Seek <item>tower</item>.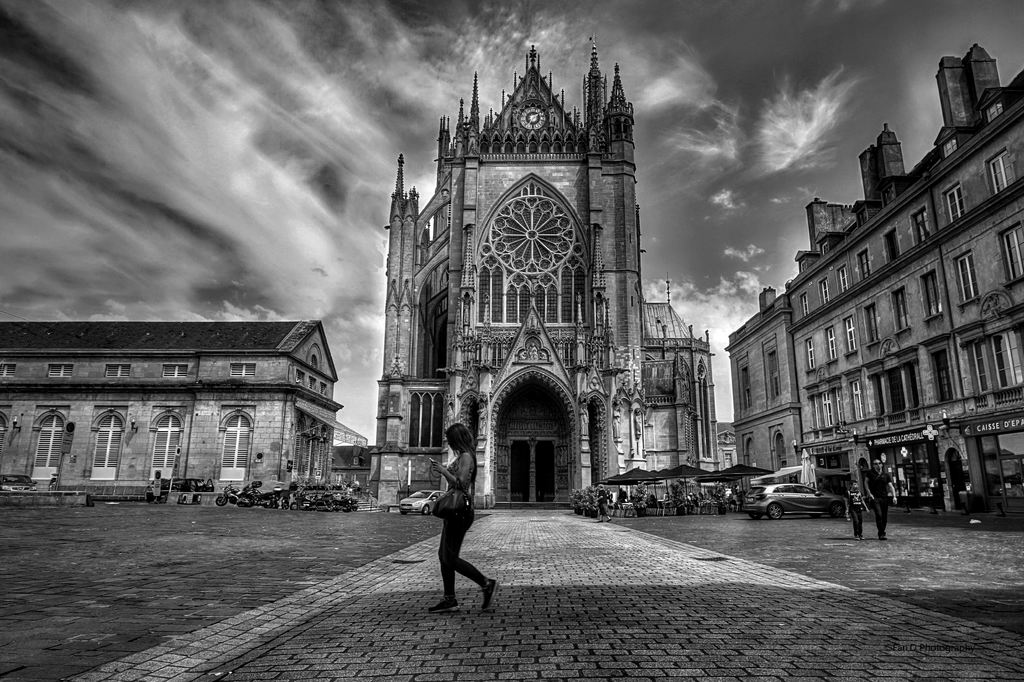
Rect(877, 125, 909, 180).
